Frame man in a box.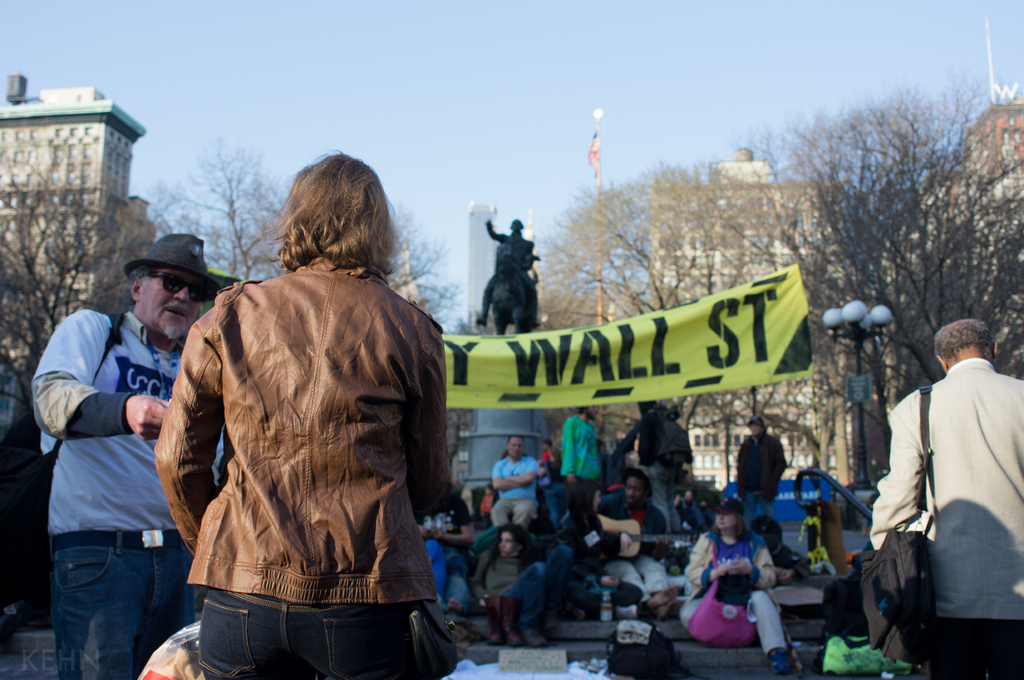
BBox(602, 468, 665, 622).
